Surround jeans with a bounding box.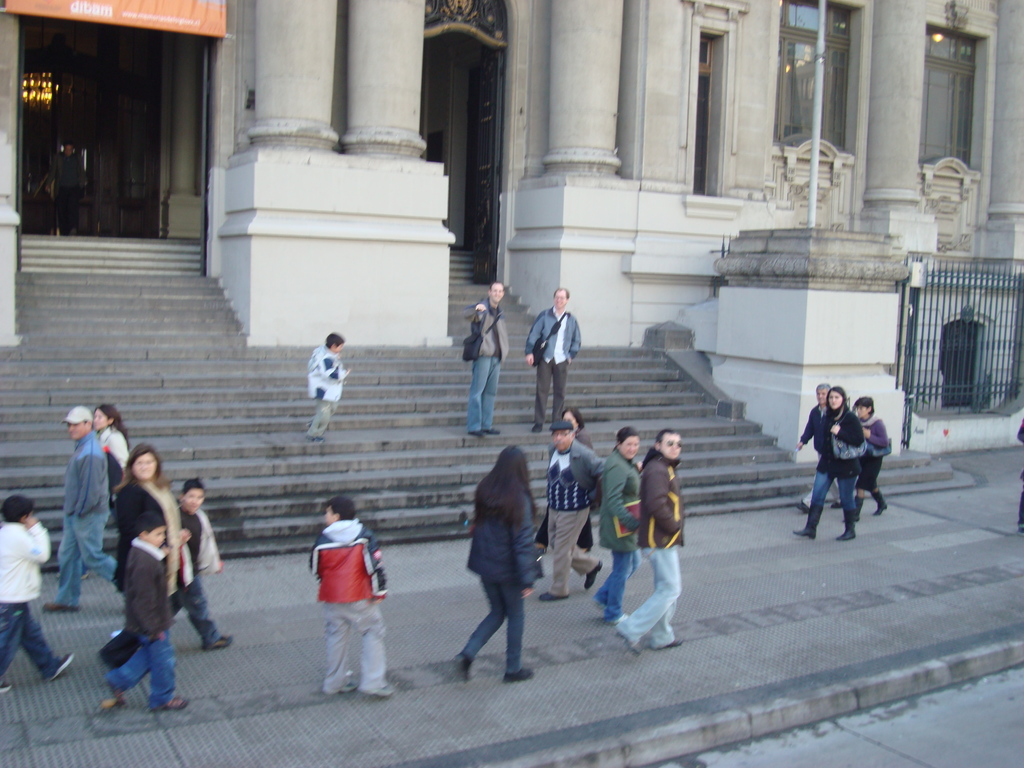
<box>0,598,67,681</box>.
